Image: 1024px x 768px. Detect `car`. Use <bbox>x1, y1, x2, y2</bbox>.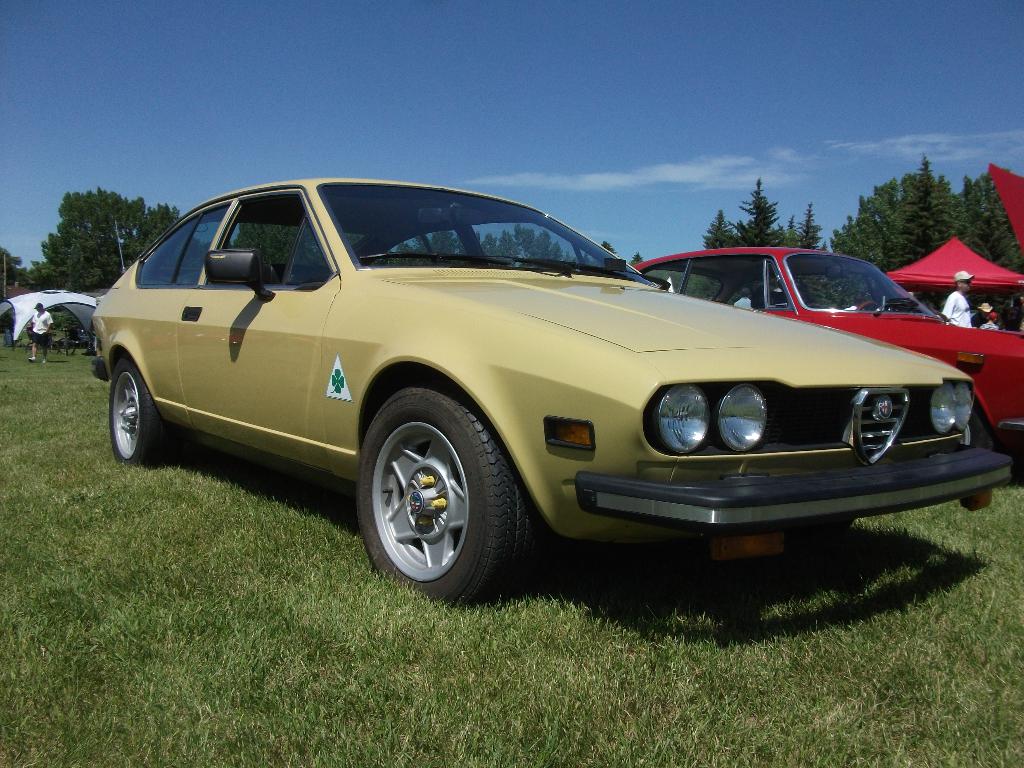
<bbox>91, 177, 1007, 595</bbox>.
